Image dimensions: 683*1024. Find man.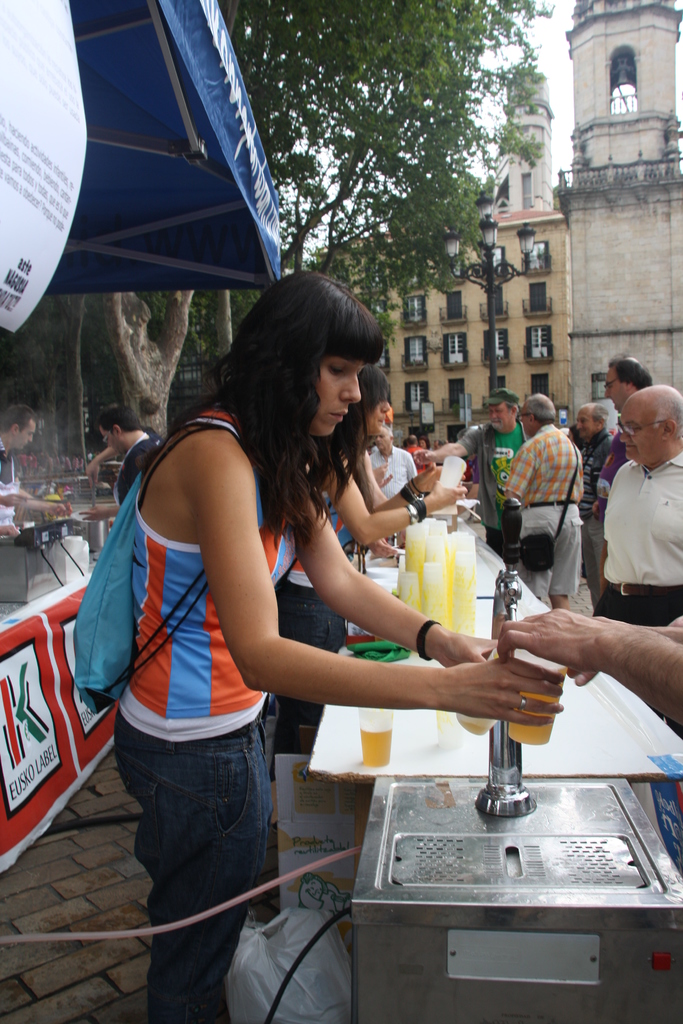
(left=78, top=400, right=164, bottom=522).
